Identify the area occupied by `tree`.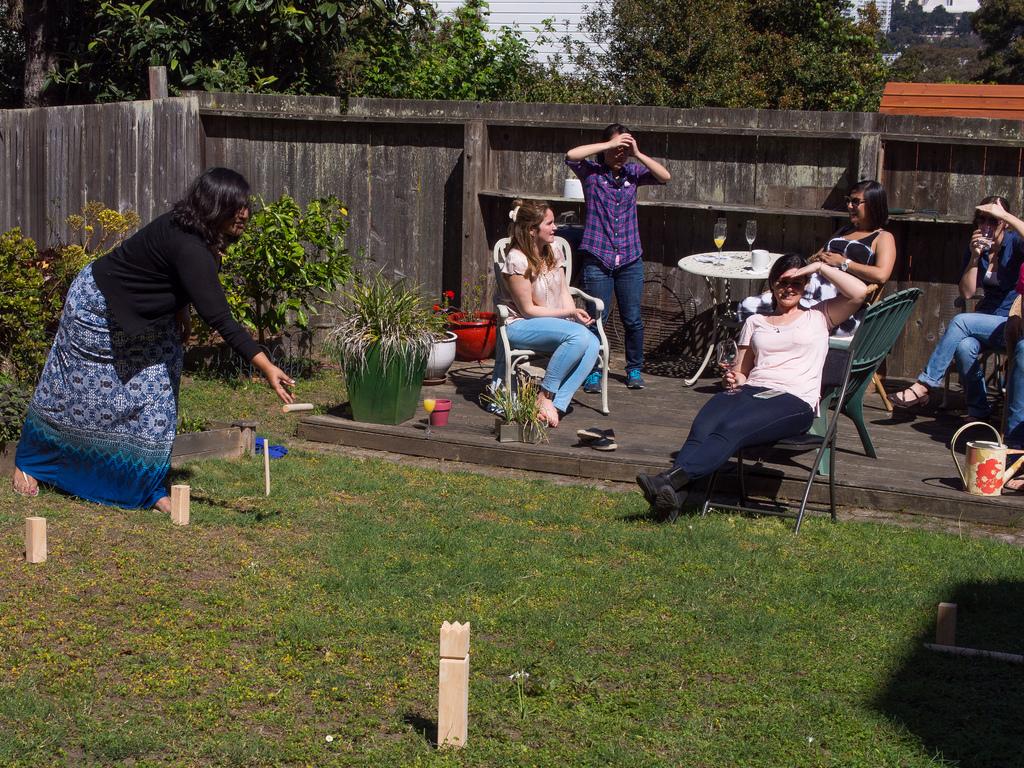
Area: Rect(719, 15, 840, 143).
